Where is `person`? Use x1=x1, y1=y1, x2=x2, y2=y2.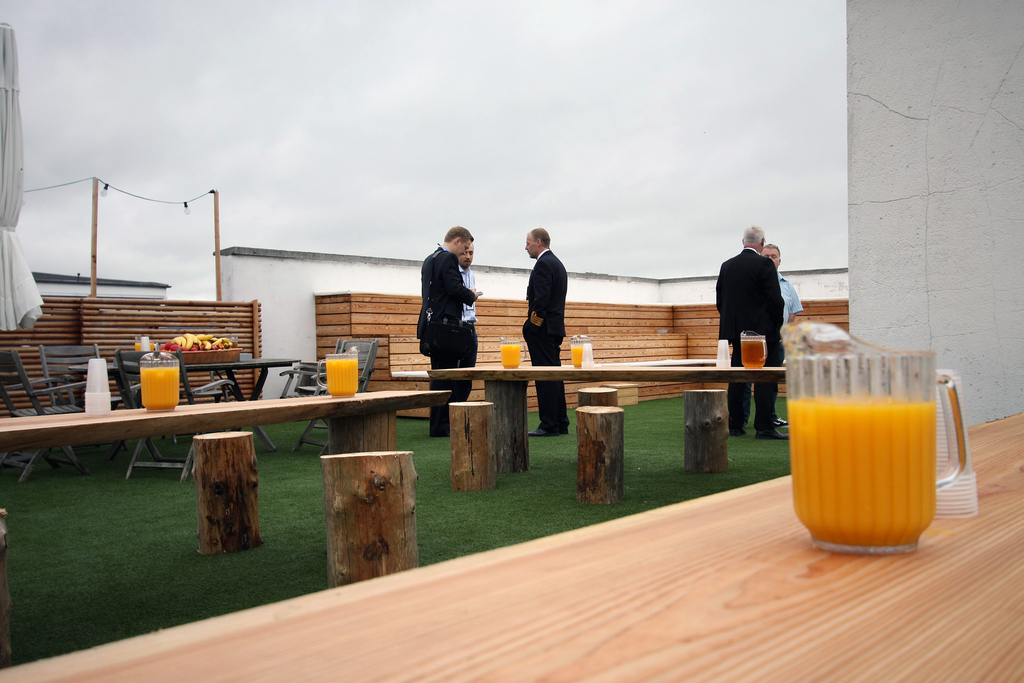
x1=755, y1=242, x2=801, y2=427.
